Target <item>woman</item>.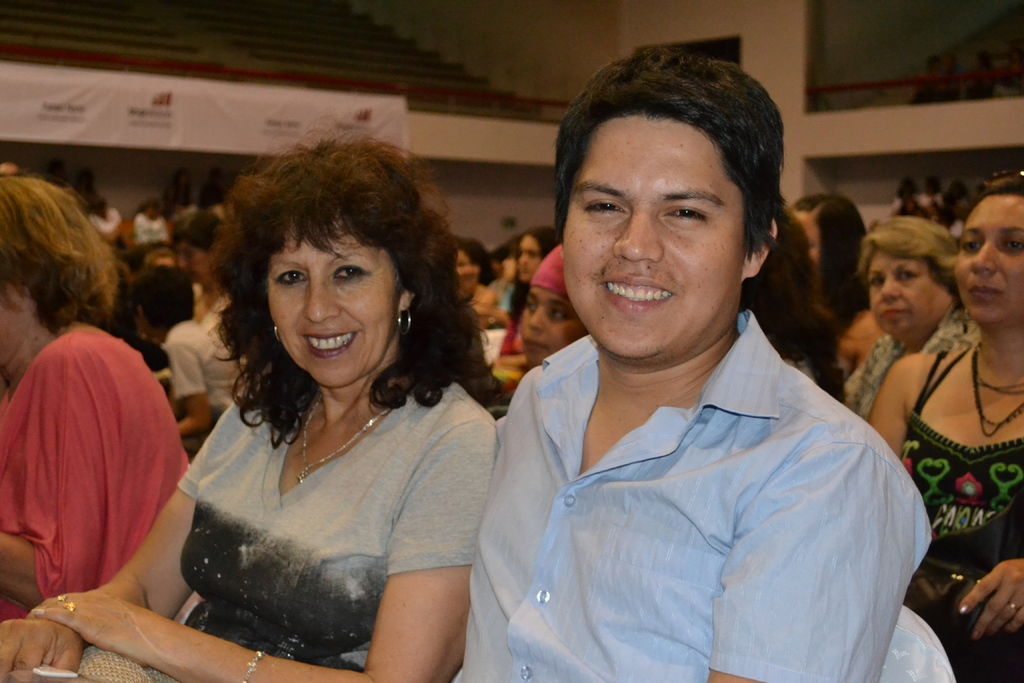
Target region: 785:189:900:404.
